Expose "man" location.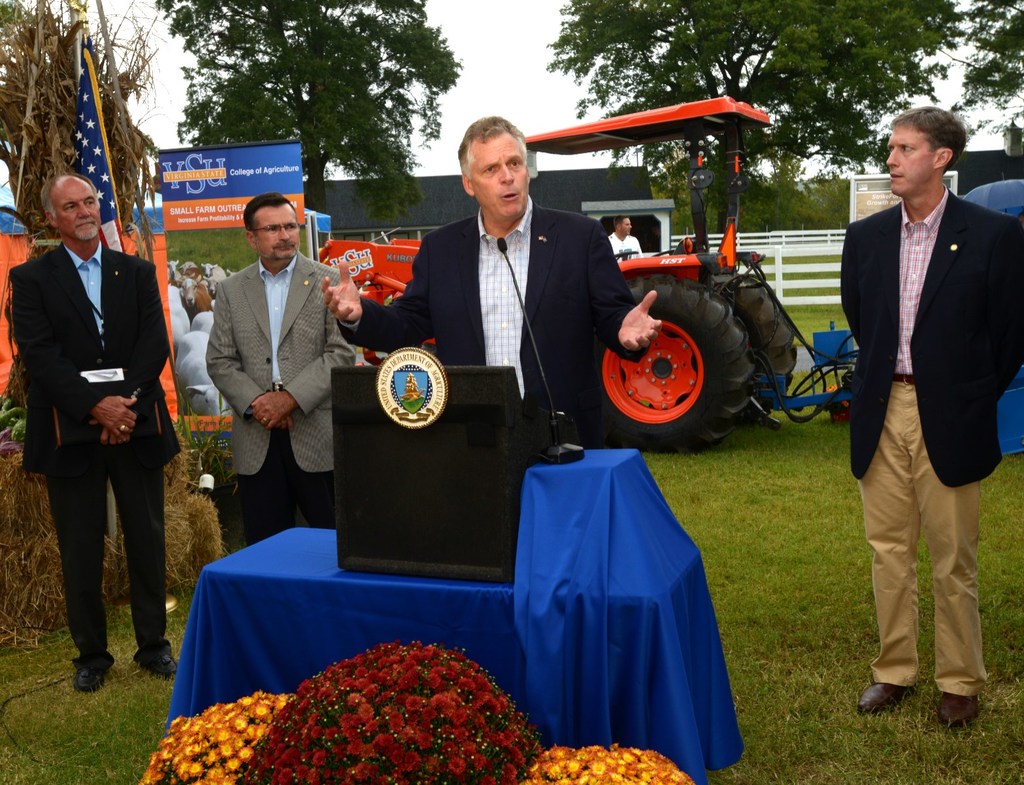
Exposed at x1=0, y1=172, x2=185, y2=675.
